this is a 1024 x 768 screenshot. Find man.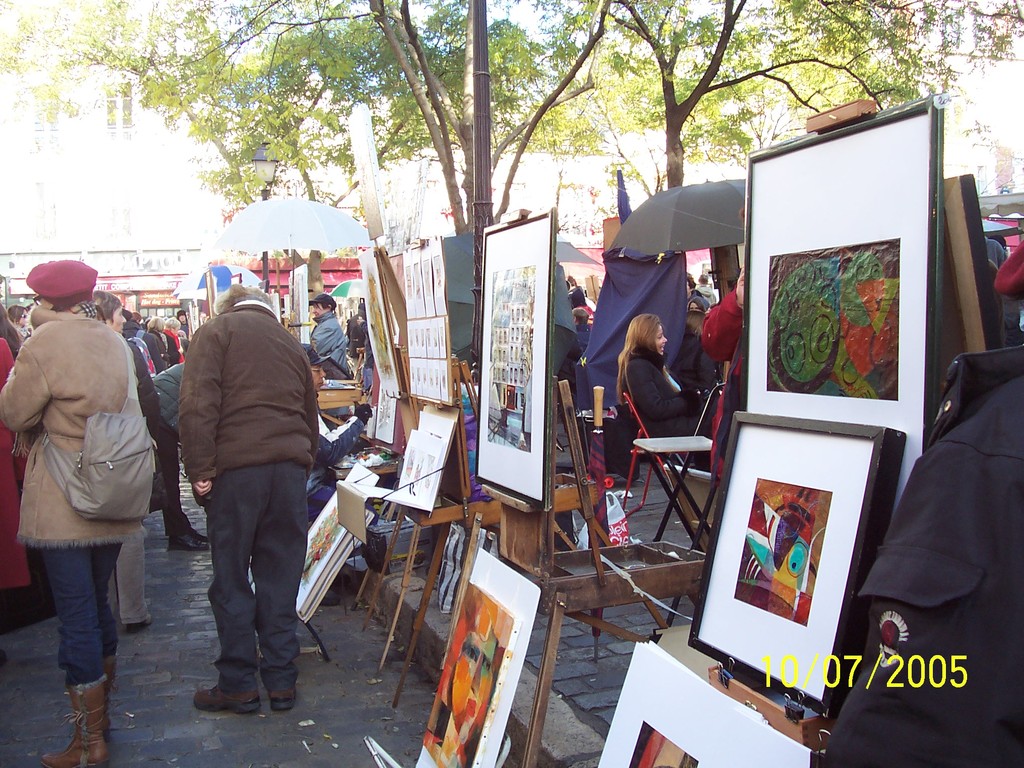
Bounding box: detection(310, 291, 353, 372).
